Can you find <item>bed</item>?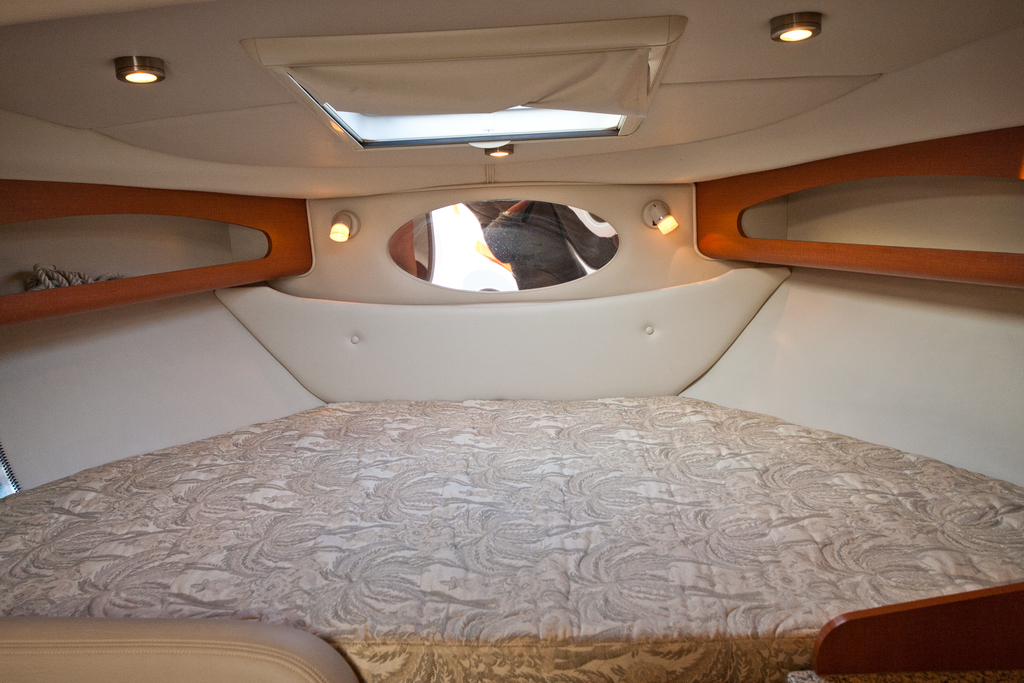
Yes, bounding box: bbox(0, 0, 1023, 682).
